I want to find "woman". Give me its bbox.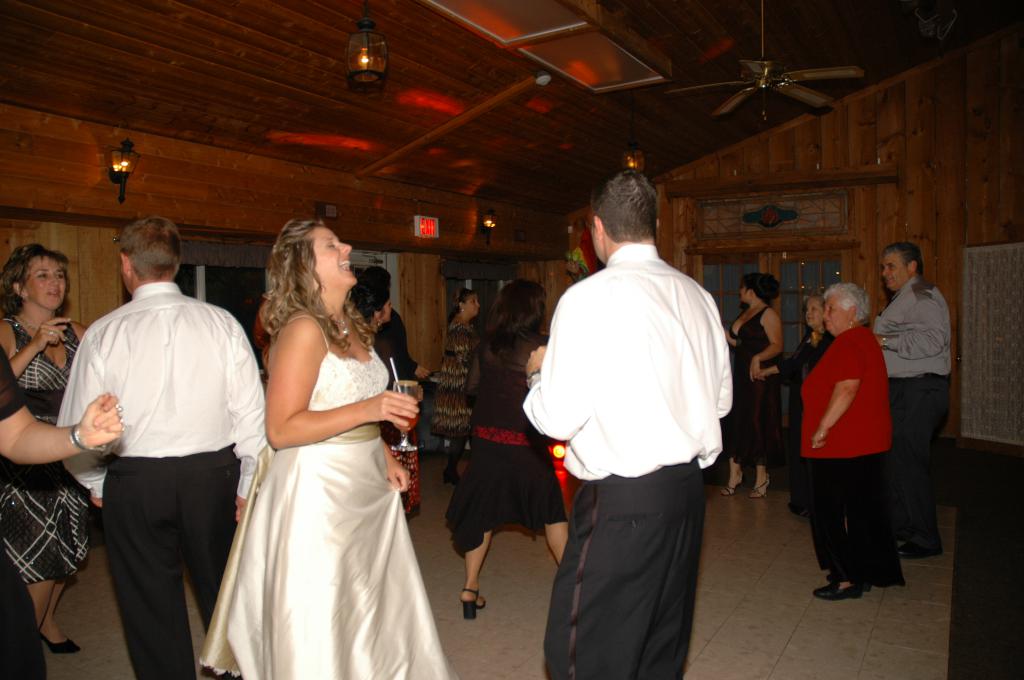
select_region(433, 291, 482, 481).
